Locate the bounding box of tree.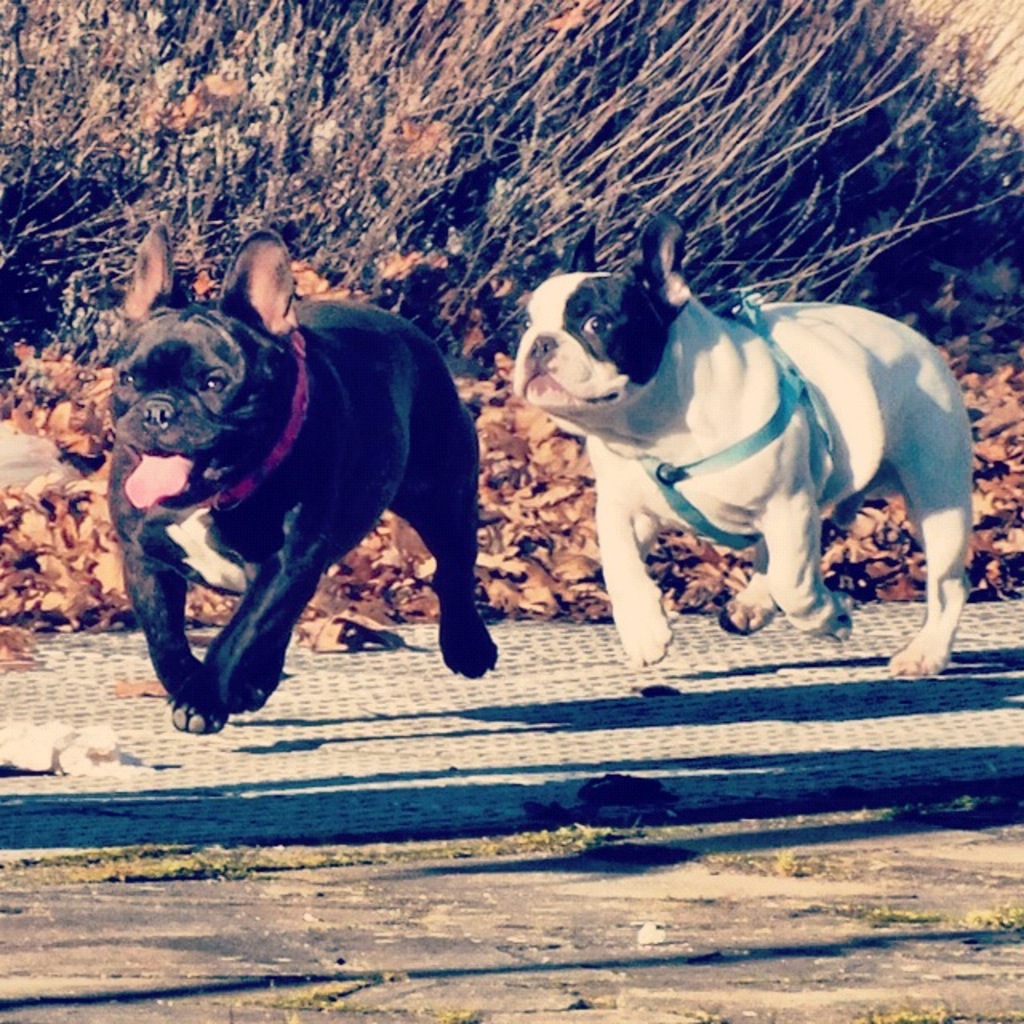
Bounding box: 0/0/1022/360.
